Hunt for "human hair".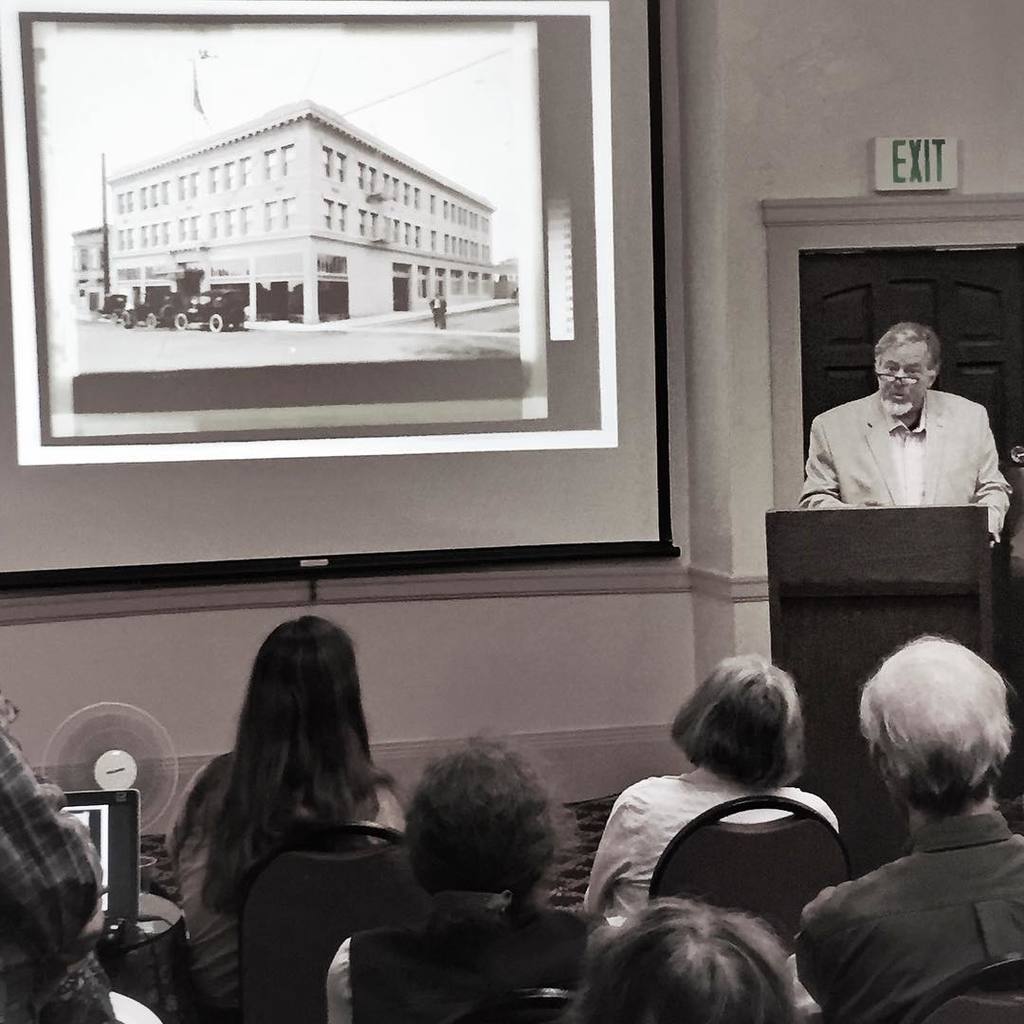
Hunted down at [874,322,940,379].
